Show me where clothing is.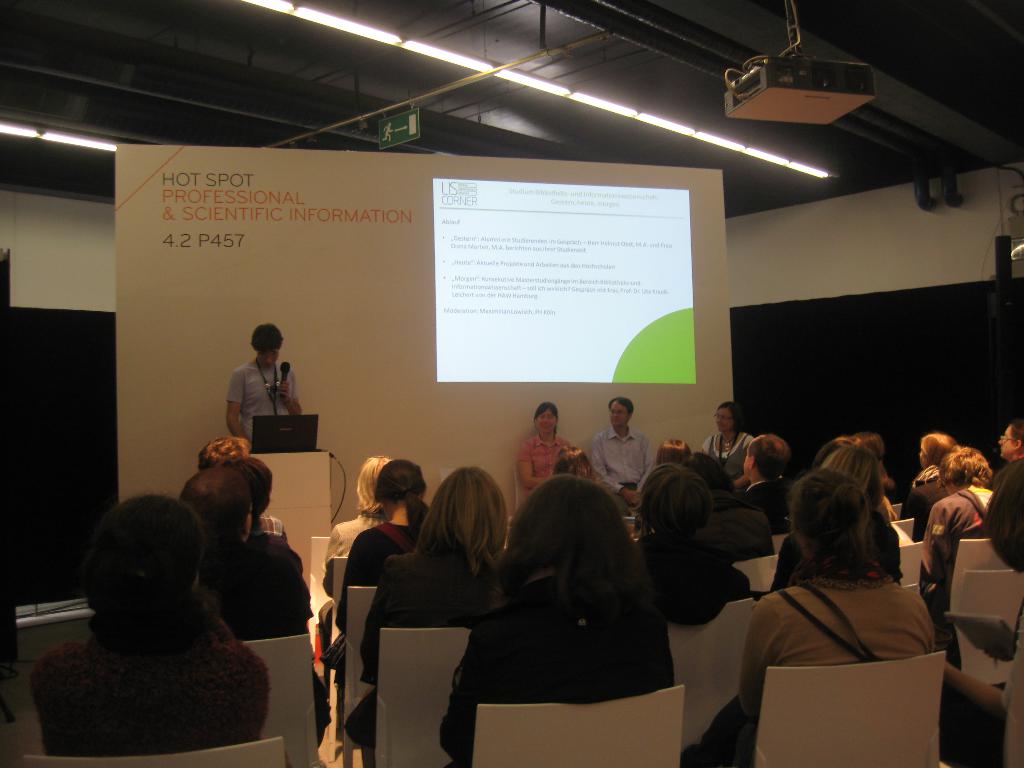
clothing is at 29/596/265/749.
